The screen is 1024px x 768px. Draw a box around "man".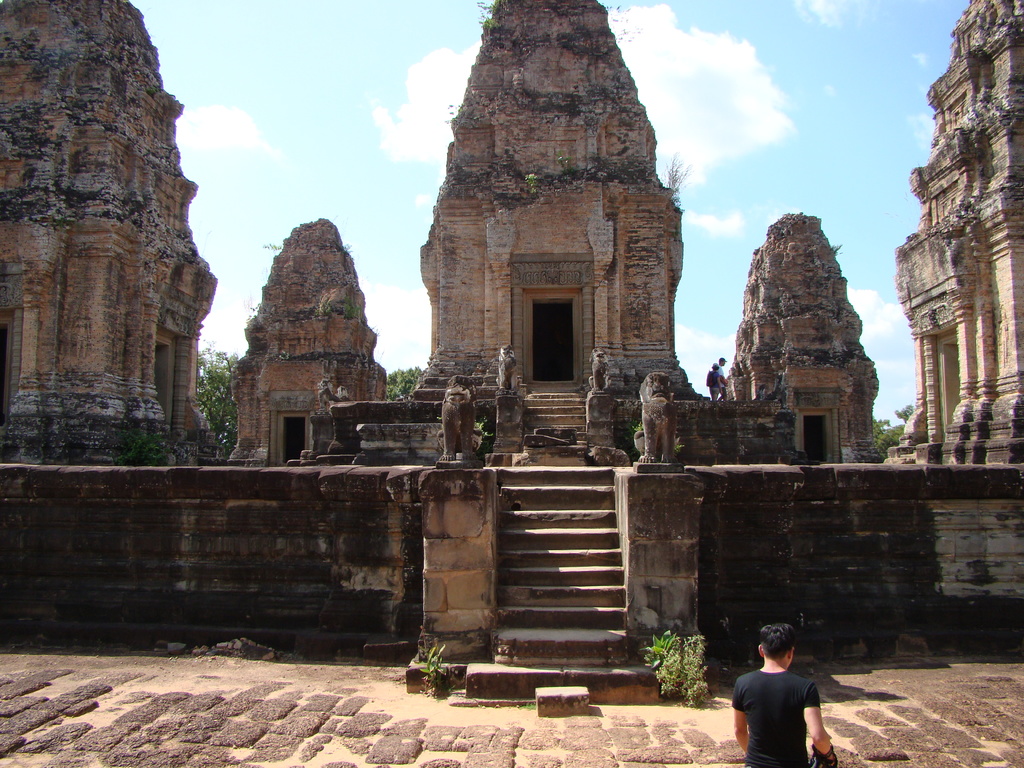
rect(726, 636, 838, 767).
